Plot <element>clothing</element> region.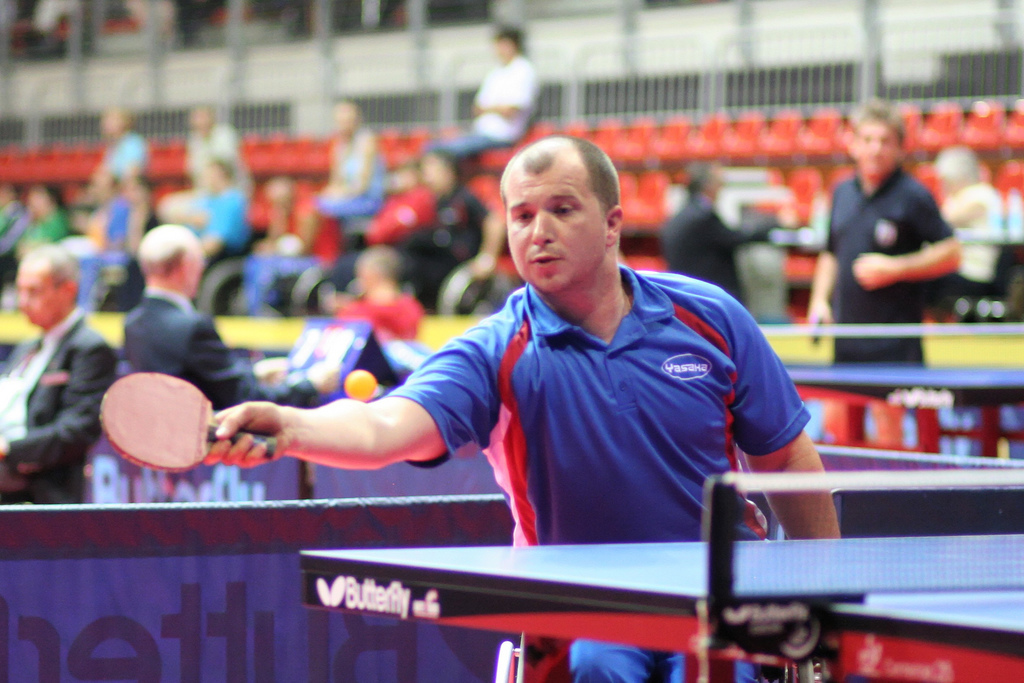
Plotted at pyautogui.locateOnScreen(382, 233, 821, 564).
